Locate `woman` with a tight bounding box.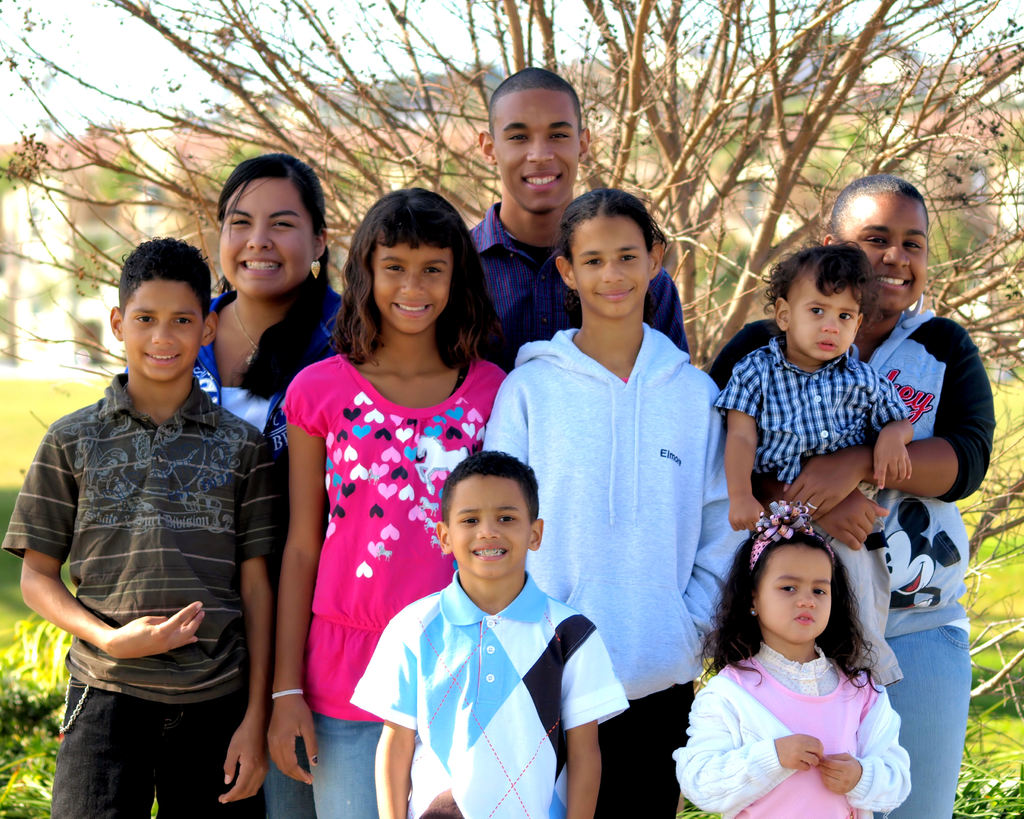
(119,156,346,818).
